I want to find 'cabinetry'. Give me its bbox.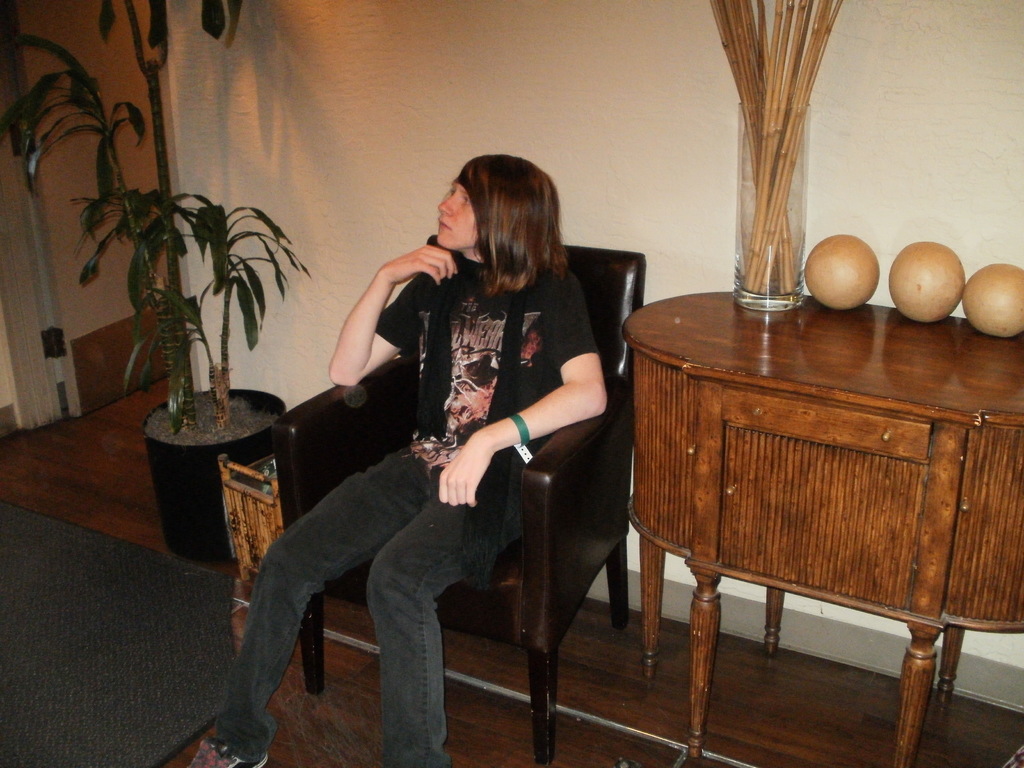
3/162/189/419.
